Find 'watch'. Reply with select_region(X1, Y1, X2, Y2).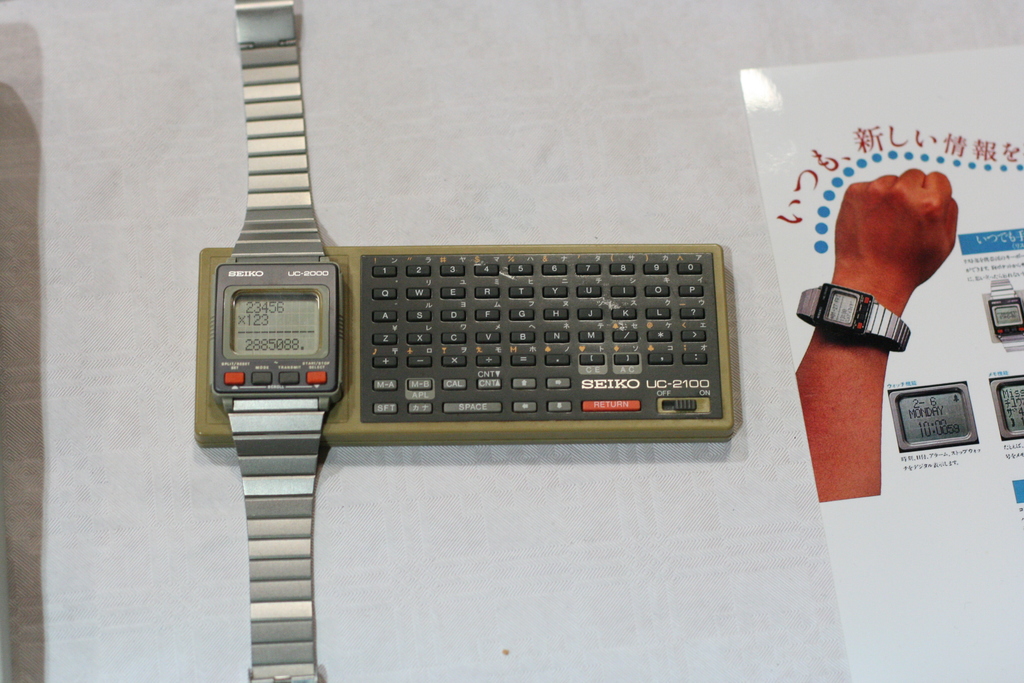
select_region(794, 283, 911, 350).
